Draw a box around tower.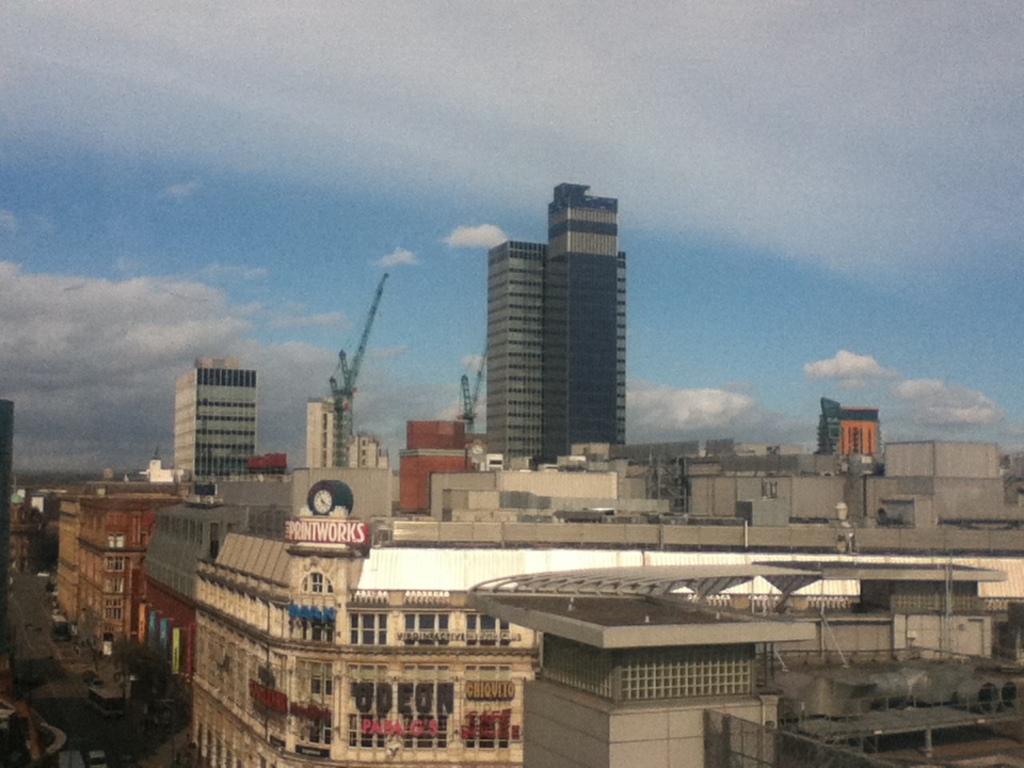
<bbox>303, 389, 352, 471</bbox>.
